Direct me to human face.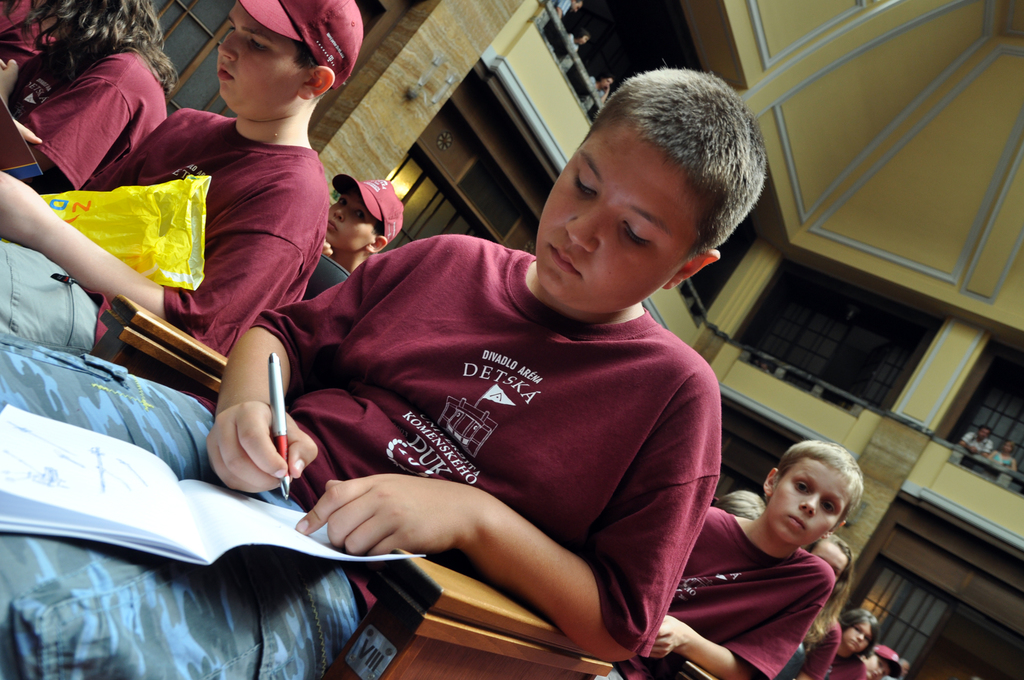
Direction: box(769, 455, 855, 539).
